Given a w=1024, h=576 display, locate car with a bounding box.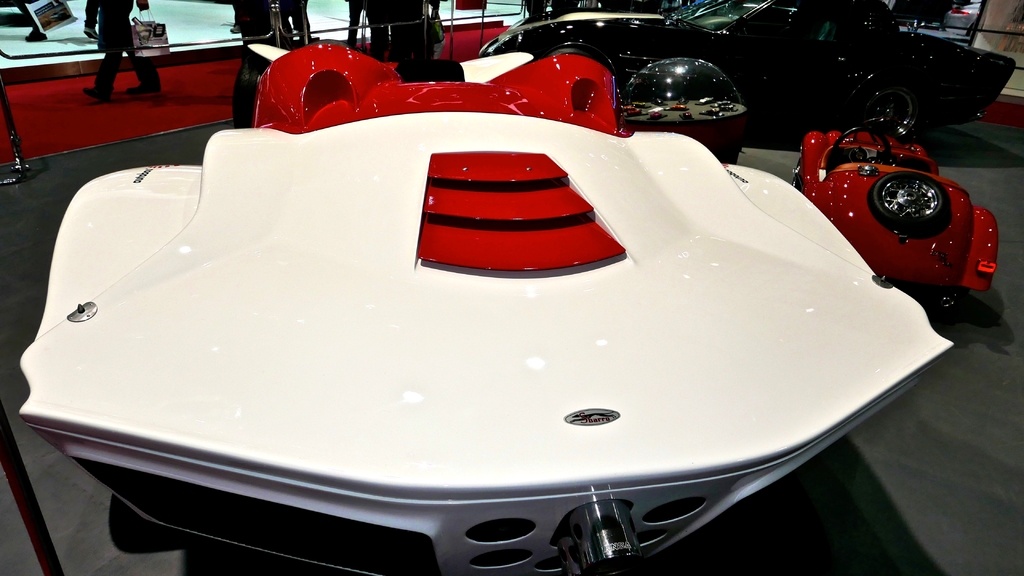
Located: <bbox>484, 1, 1014, 122</bbox>.
